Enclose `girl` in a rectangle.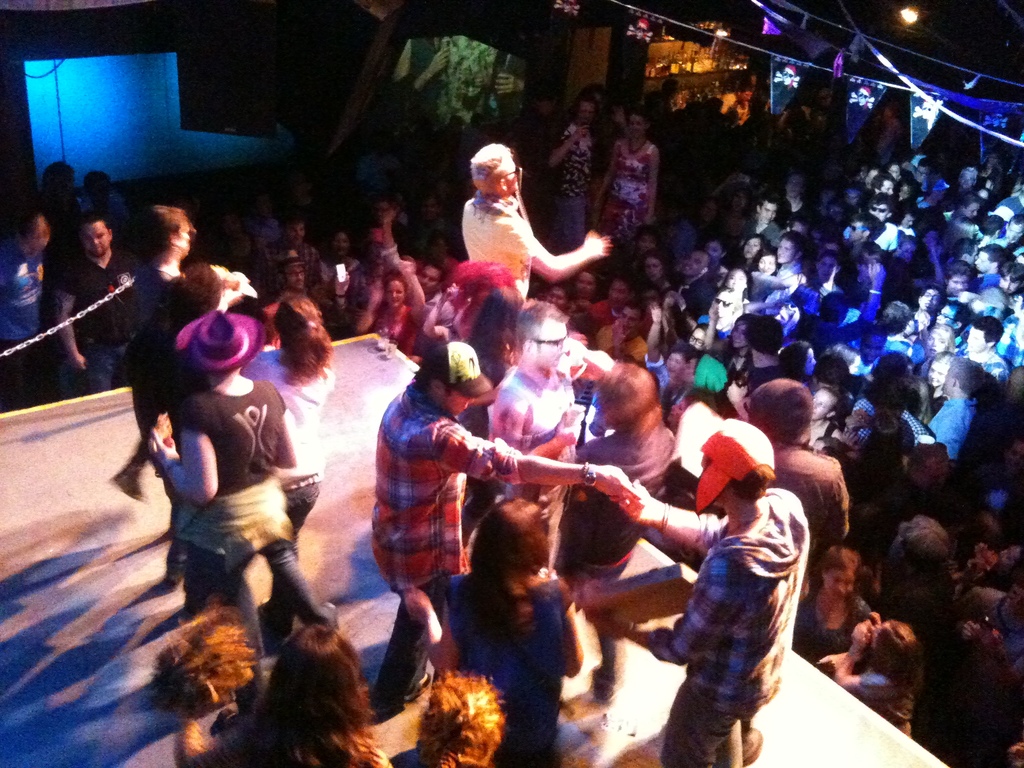
<region>749, 250, 806, 302</region>.
